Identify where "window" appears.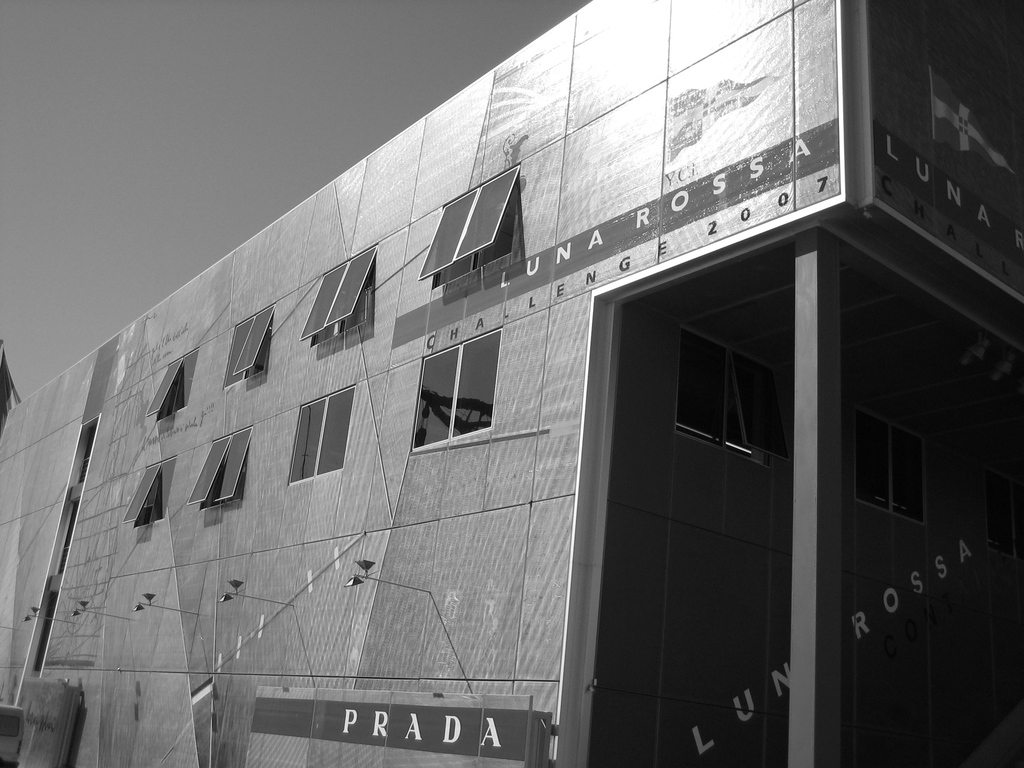
Appears at {"left": 288, "top": 384, "right": 357, "bottom": 484}.
